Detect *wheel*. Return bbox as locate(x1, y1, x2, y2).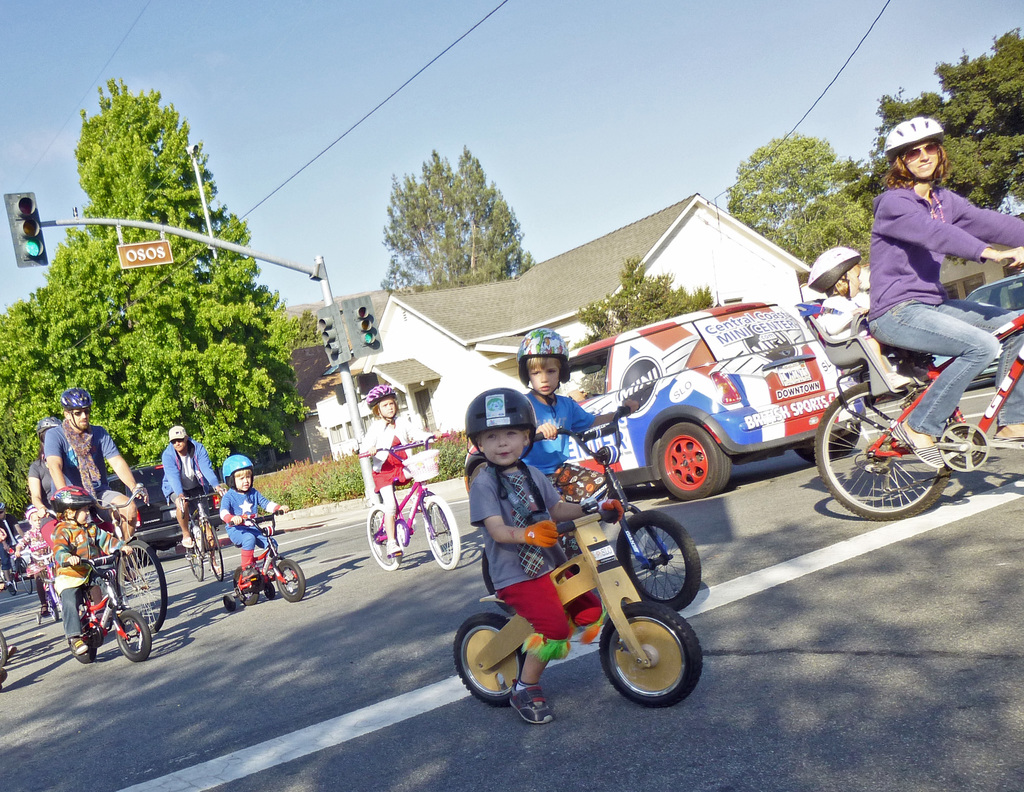
locate(427, 496, 458, 570).
